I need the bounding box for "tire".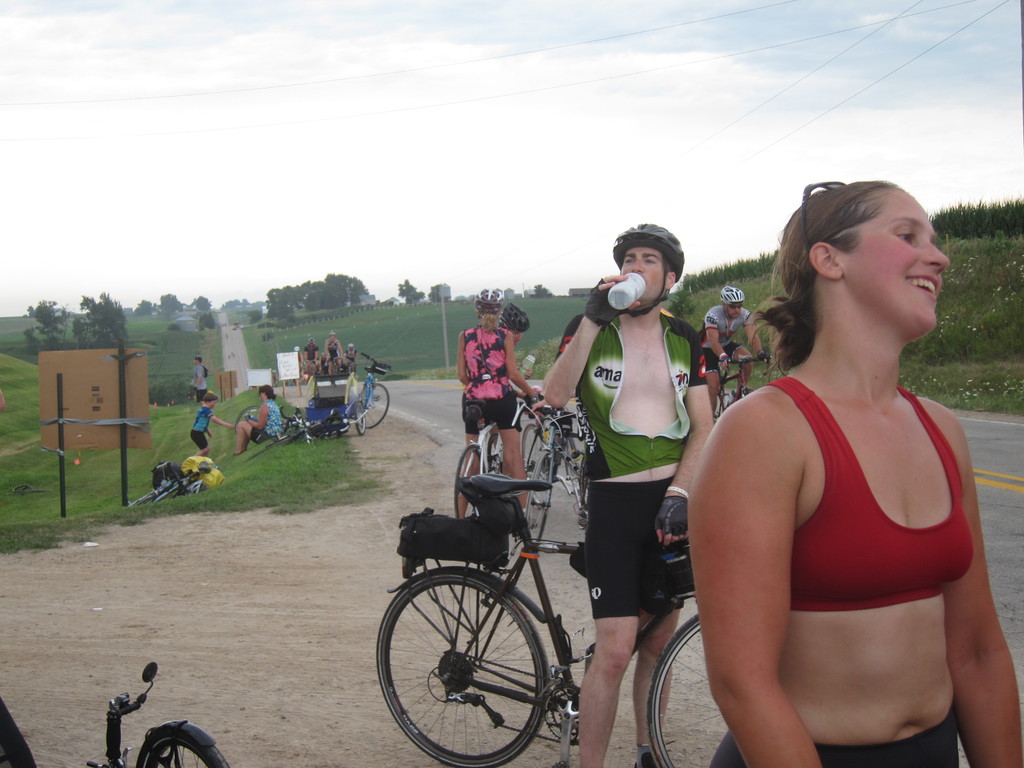
Here it is: [left=311, top=421, right=347, bottom=438].
